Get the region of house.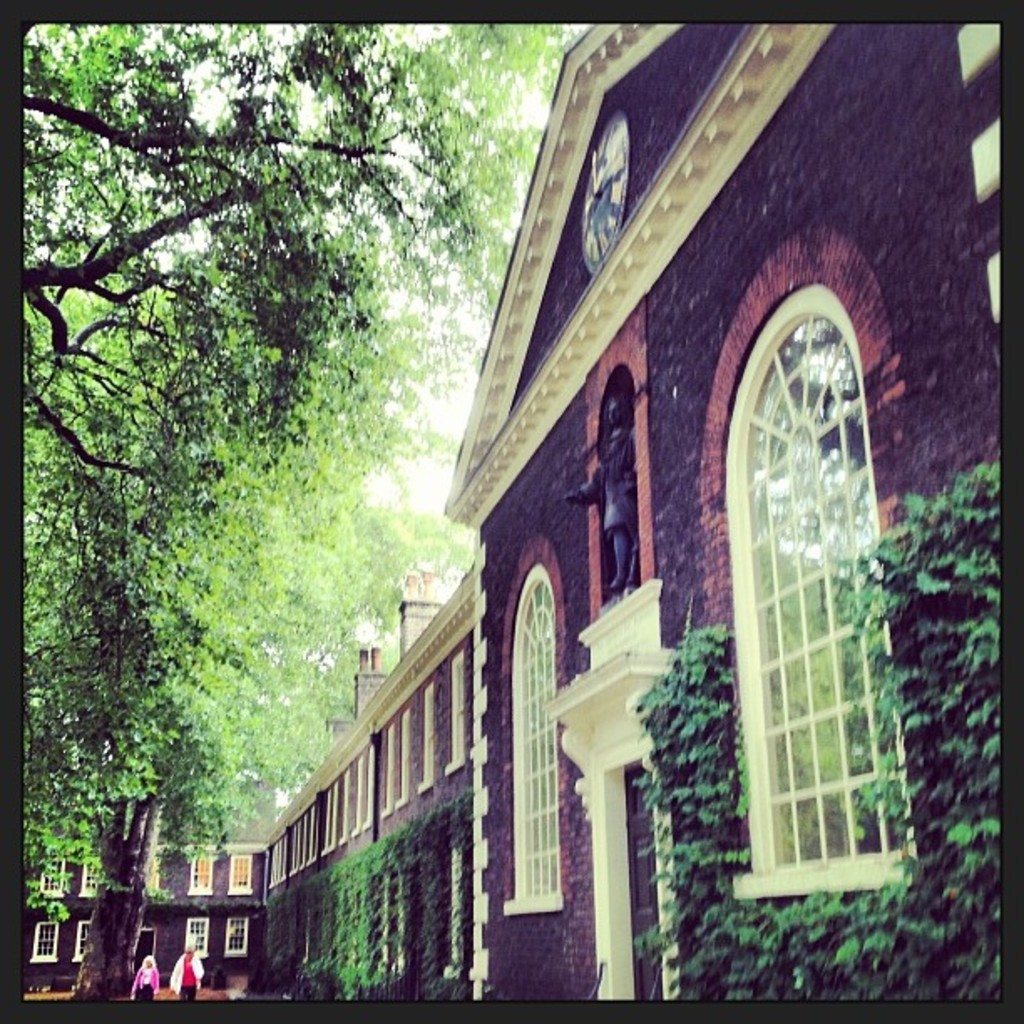
[left=442, top=13, right=1004, bottom=1004].
